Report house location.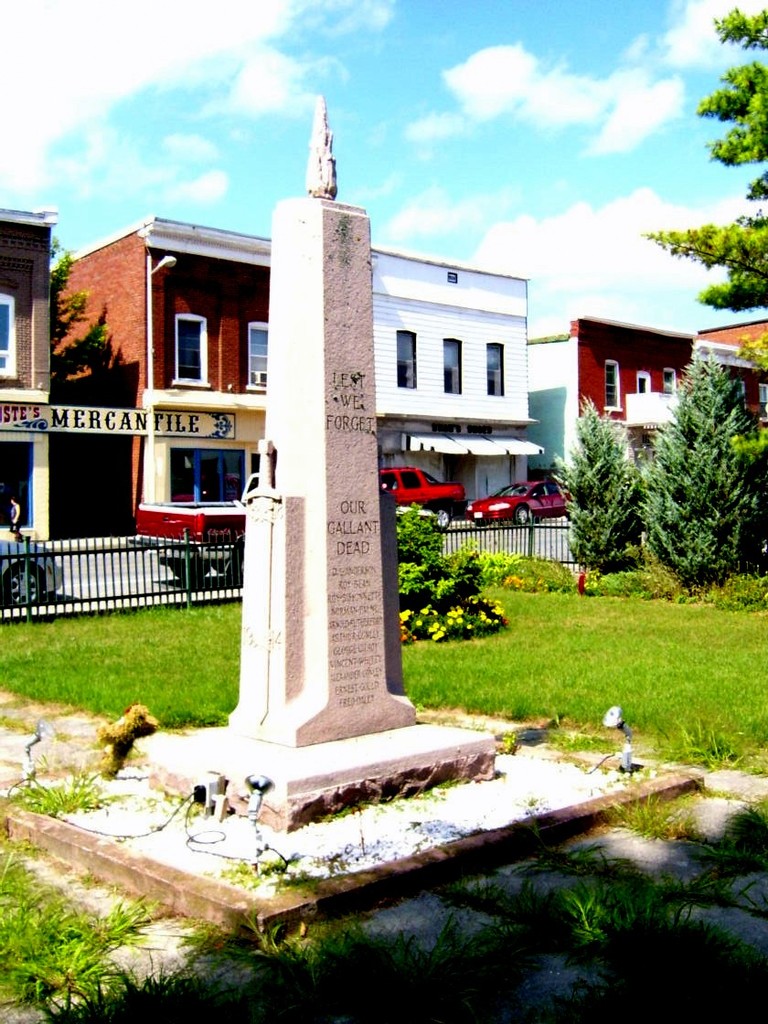
Report: 0,208,56,546.
